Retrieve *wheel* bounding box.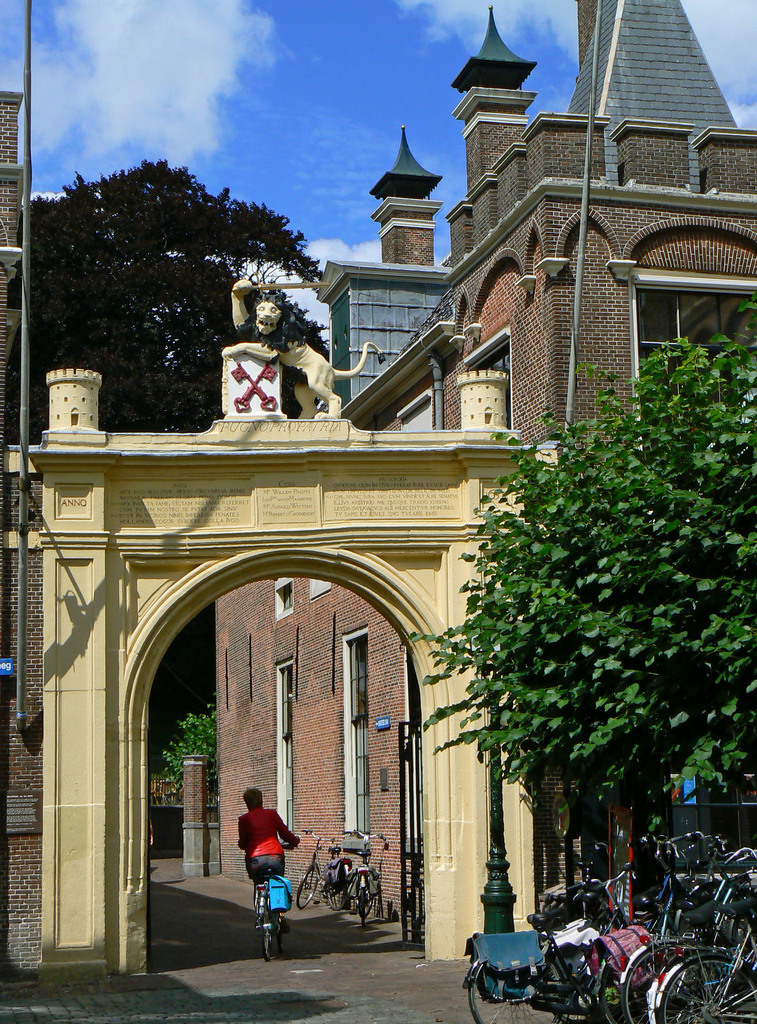
Bounding box: [468,963,578,1023].
